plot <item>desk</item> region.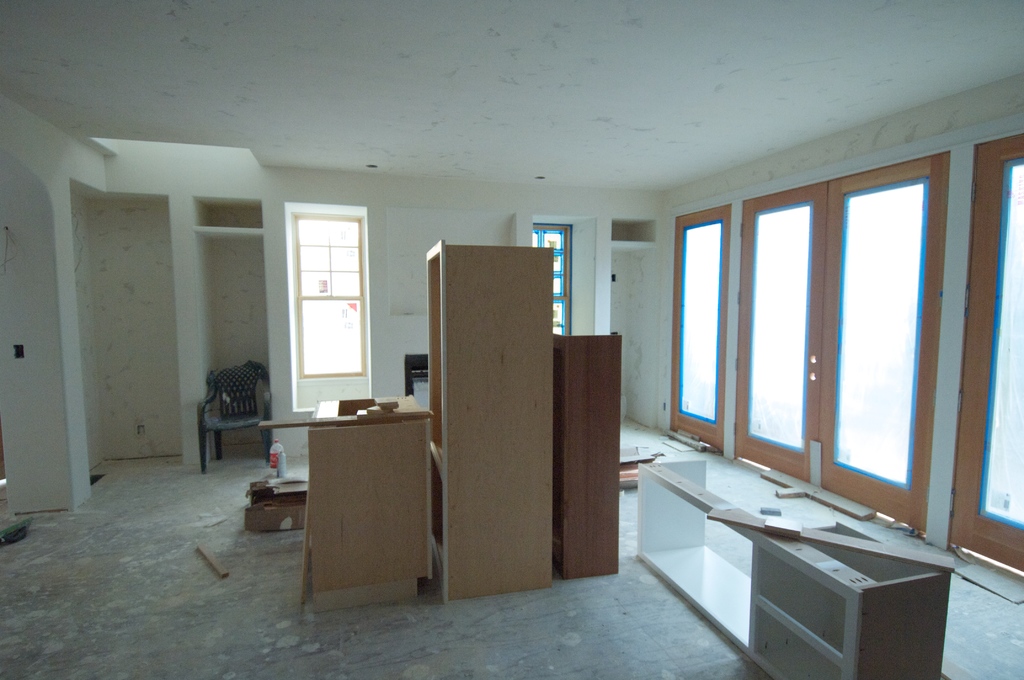
Plotted at l=307, t=394, r=433, b=613.
